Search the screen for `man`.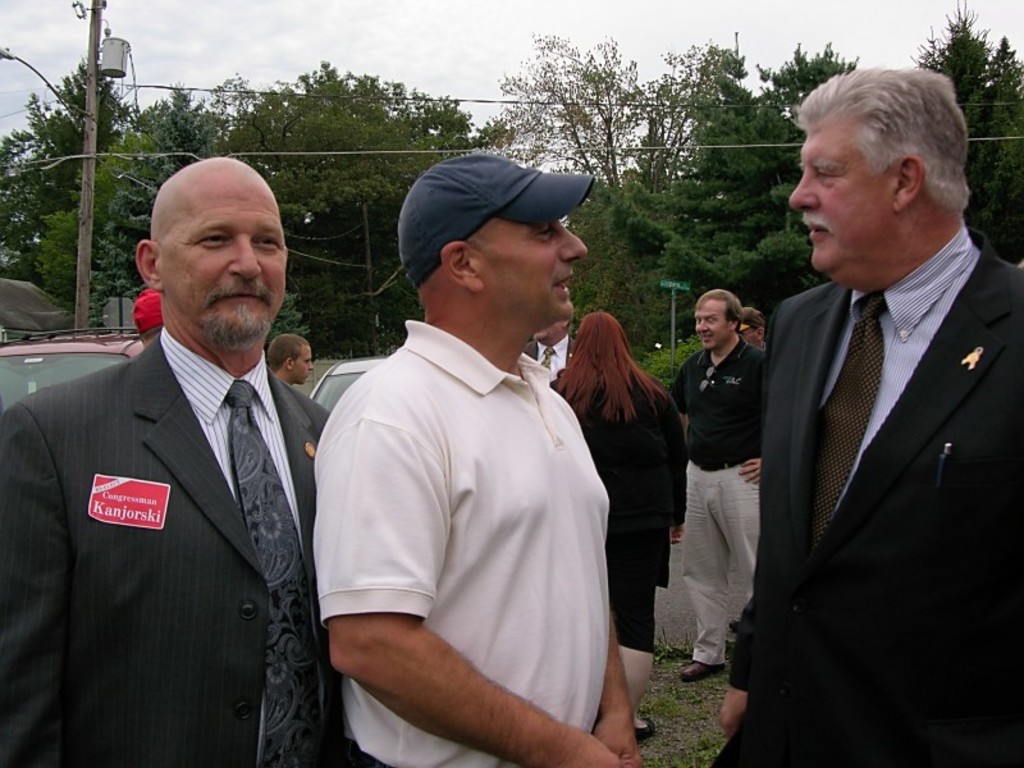
Found at box=[707, 68, 1023, 767].
